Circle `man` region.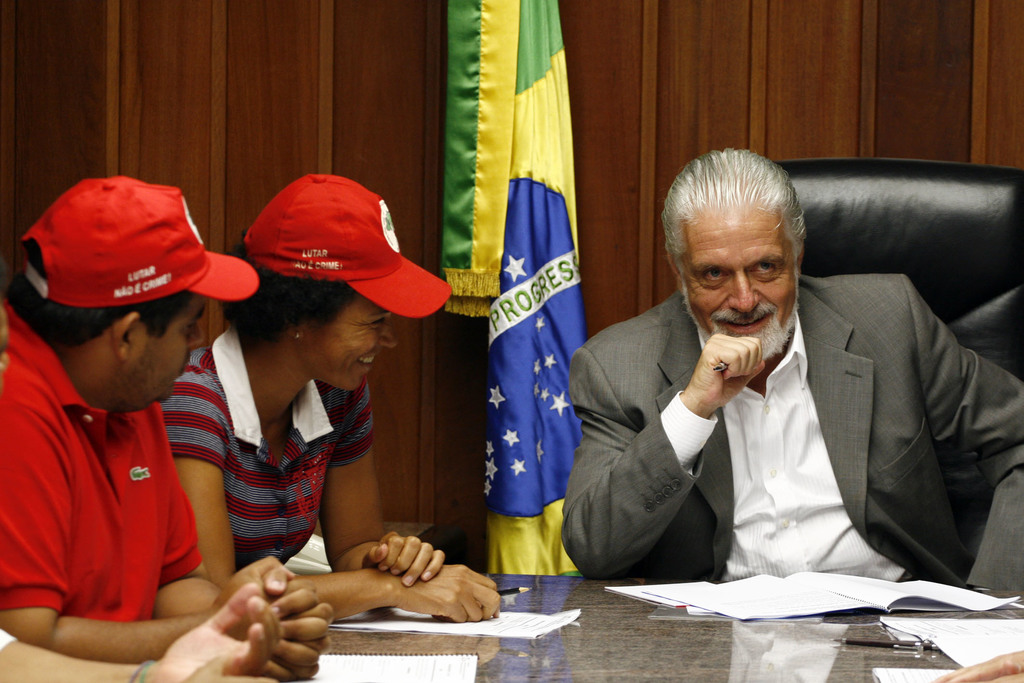
Region: {"left": 0, "top": 181, "right": 341, "bottom": 653}.
